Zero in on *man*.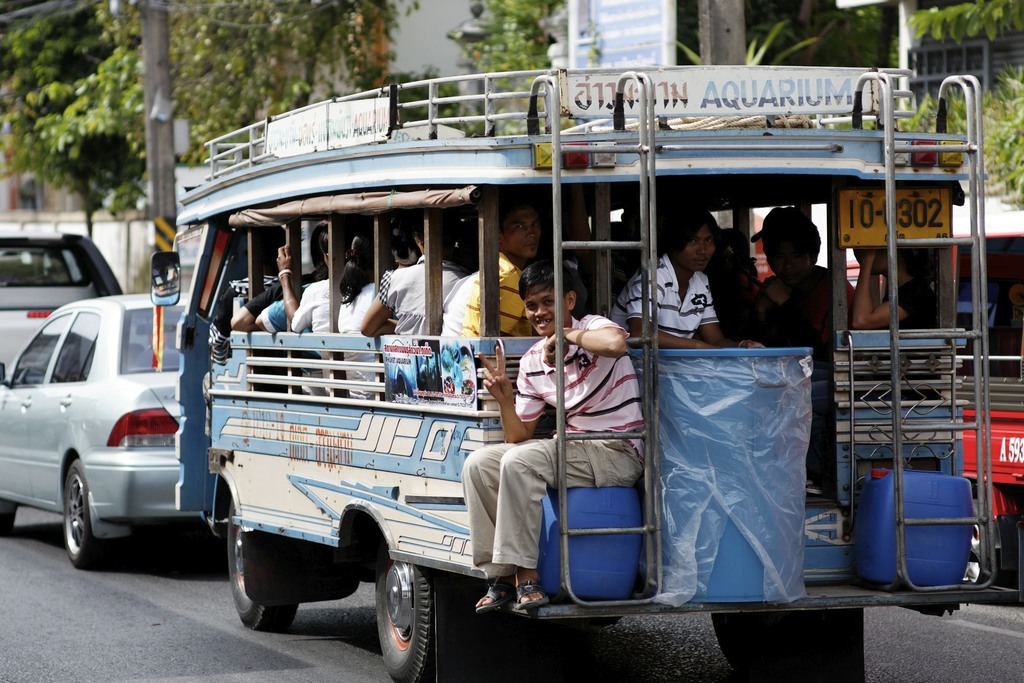
Zeroed in: box(613, 210, 761, 349).
